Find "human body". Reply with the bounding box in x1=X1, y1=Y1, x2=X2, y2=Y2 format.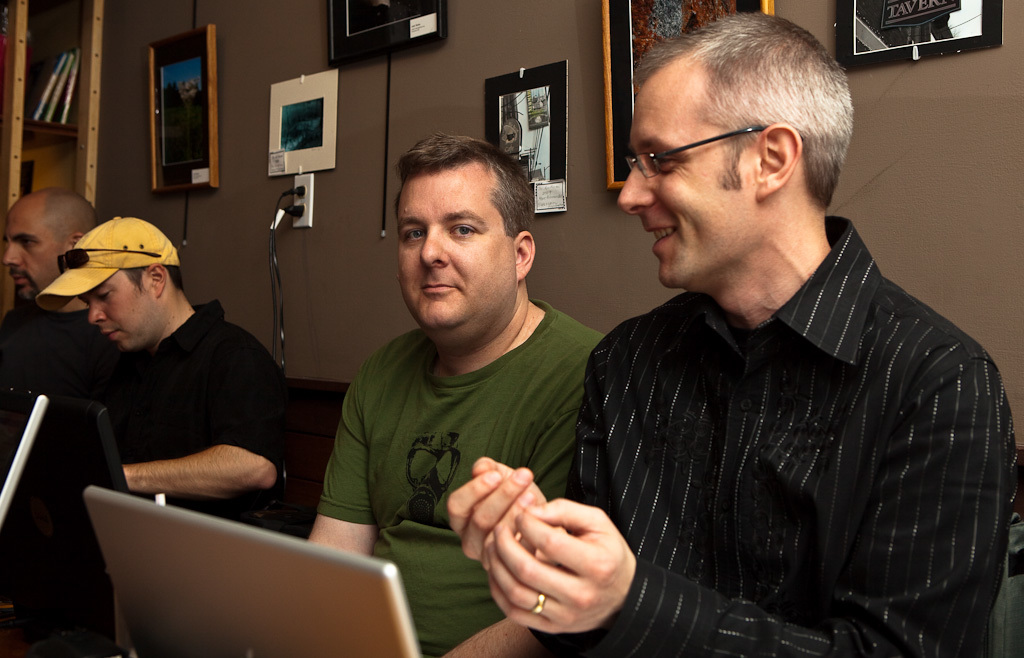
x1=34, y1=223, x2=286, y2=531.
